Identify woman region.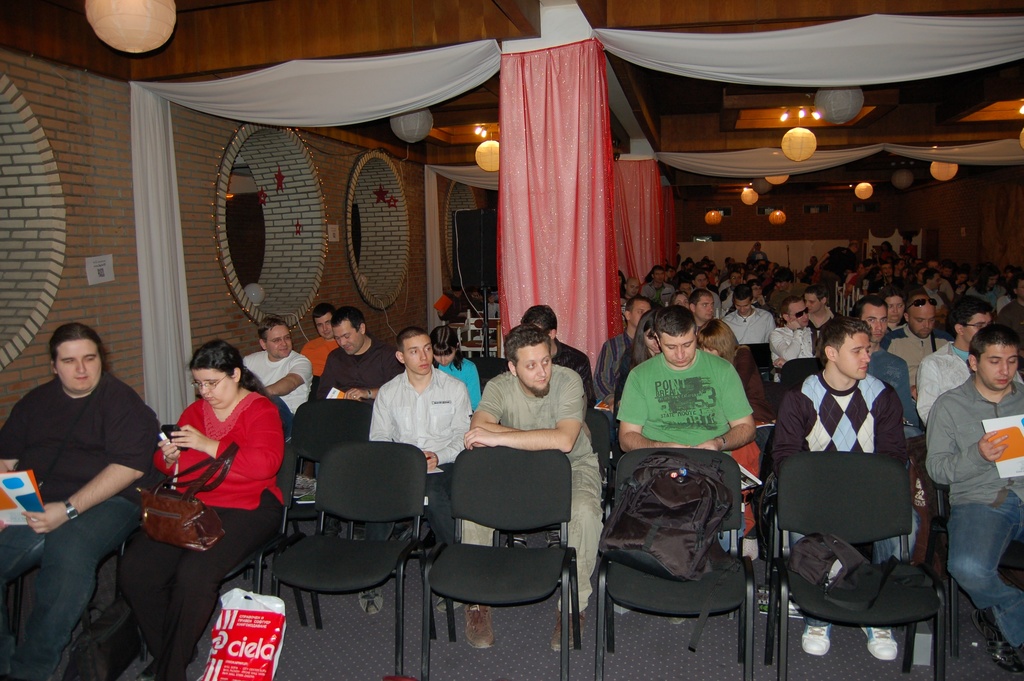
Region: Rect(429, 325, 483, 411).
